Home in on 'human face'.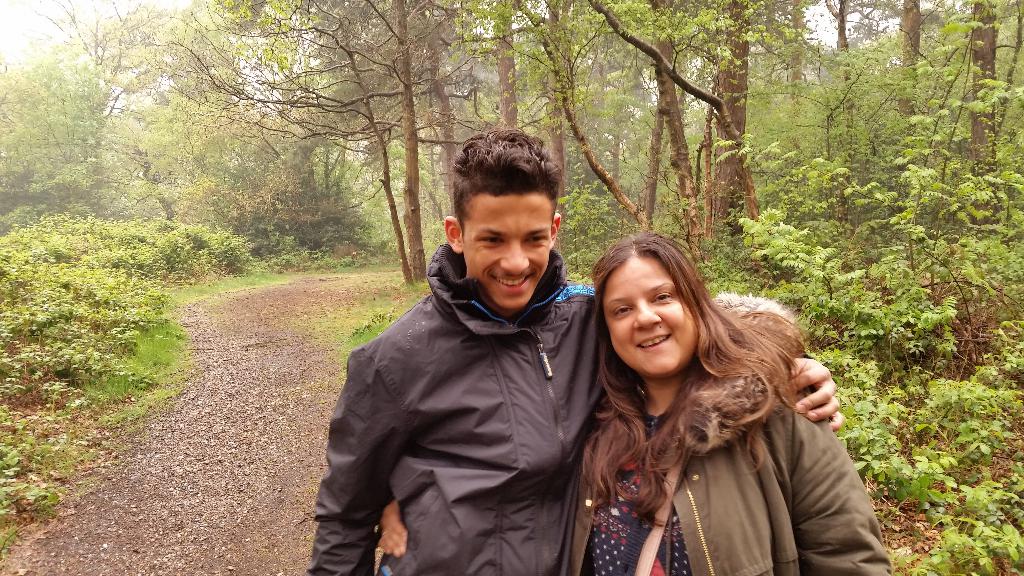
Homed in at left=602, top=252, right=696, bottom=373.
